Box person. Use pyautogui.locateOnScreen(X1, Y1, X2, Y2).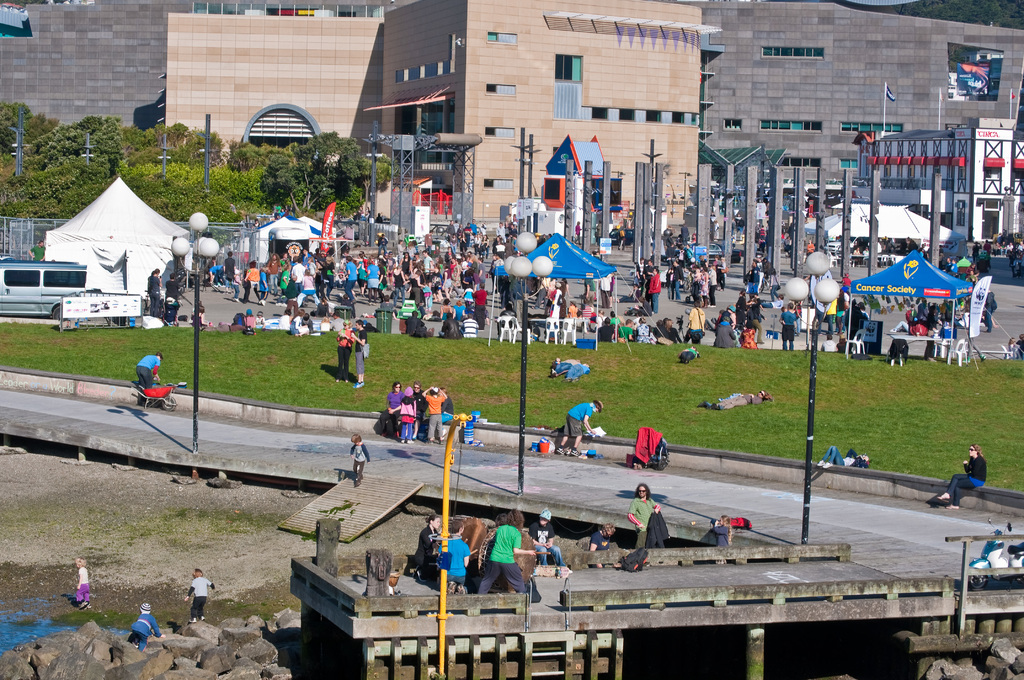
pyautogui.locateOnScreen(417, 381, 447, 440).
